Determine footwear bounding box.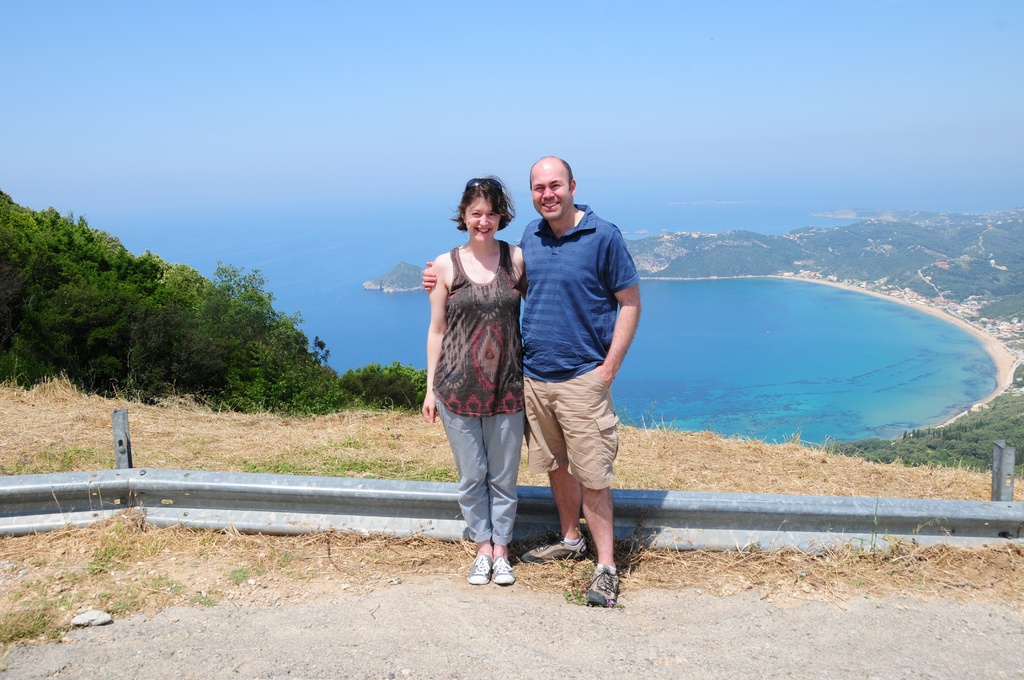
Determined: {"left": 492, "top": 553, "right": 516, "bottom": 587}.
